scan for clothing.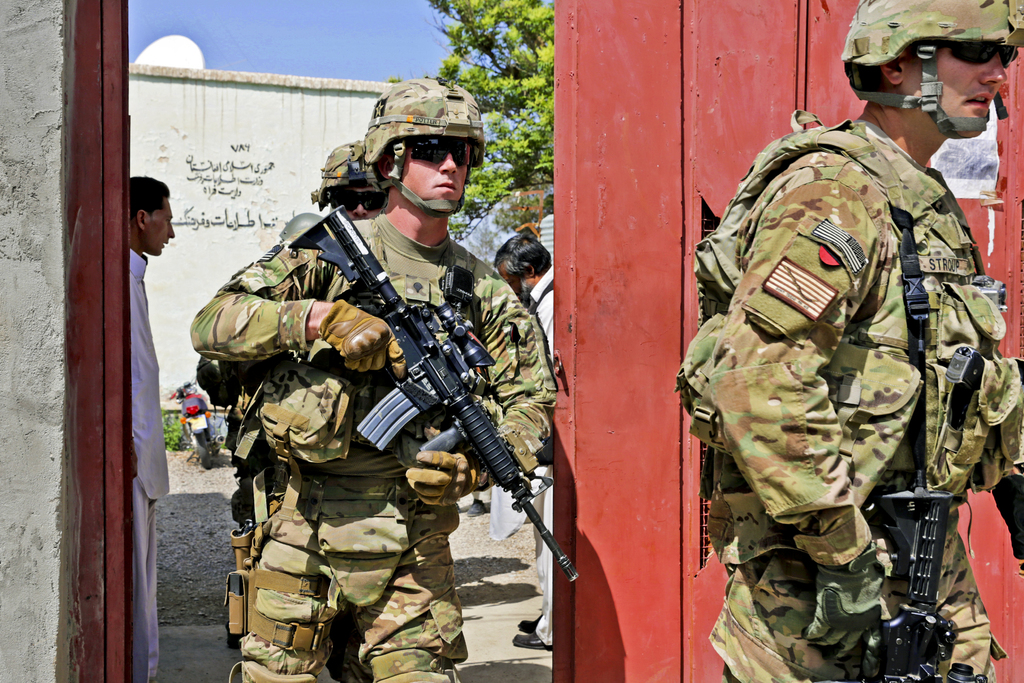
Scan result: [x1=120, y1=247, x2=173, y2=682].
